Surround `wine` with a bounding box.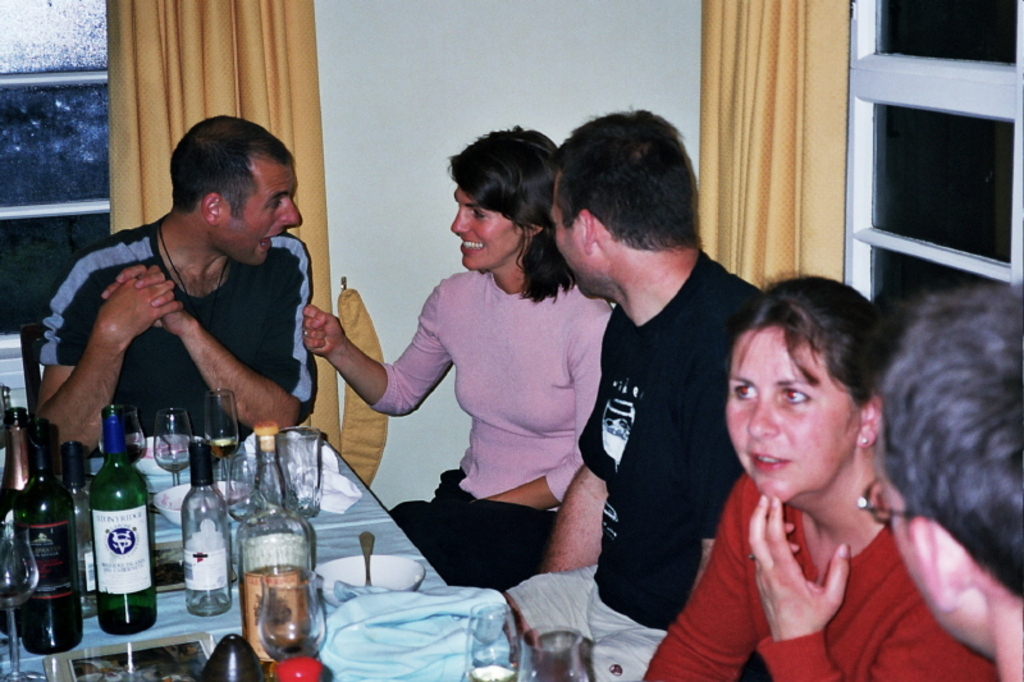
[15,430,81,656].
